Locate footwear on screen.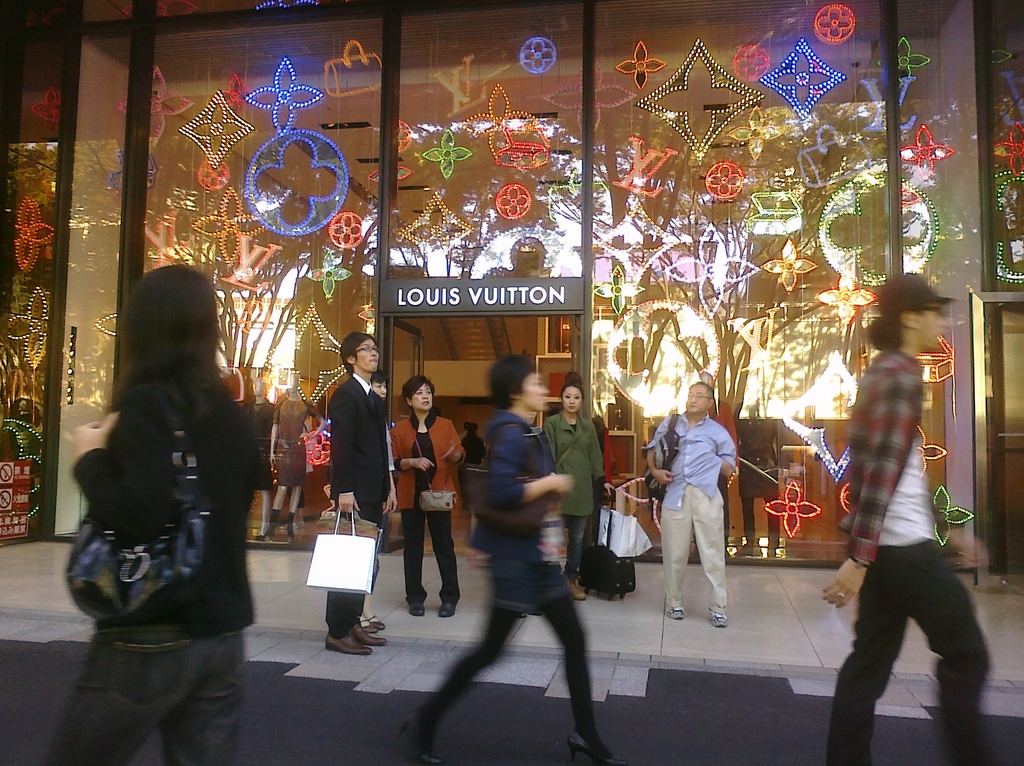
On screen at locate(409, 601, 425, 615).
